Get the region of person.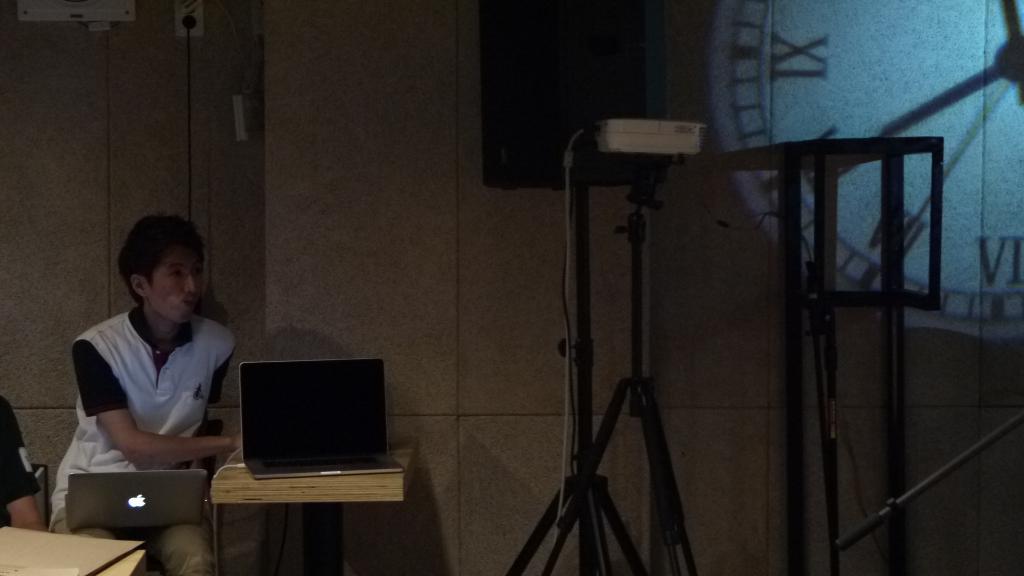
<box>0,382,54,534</box>.
